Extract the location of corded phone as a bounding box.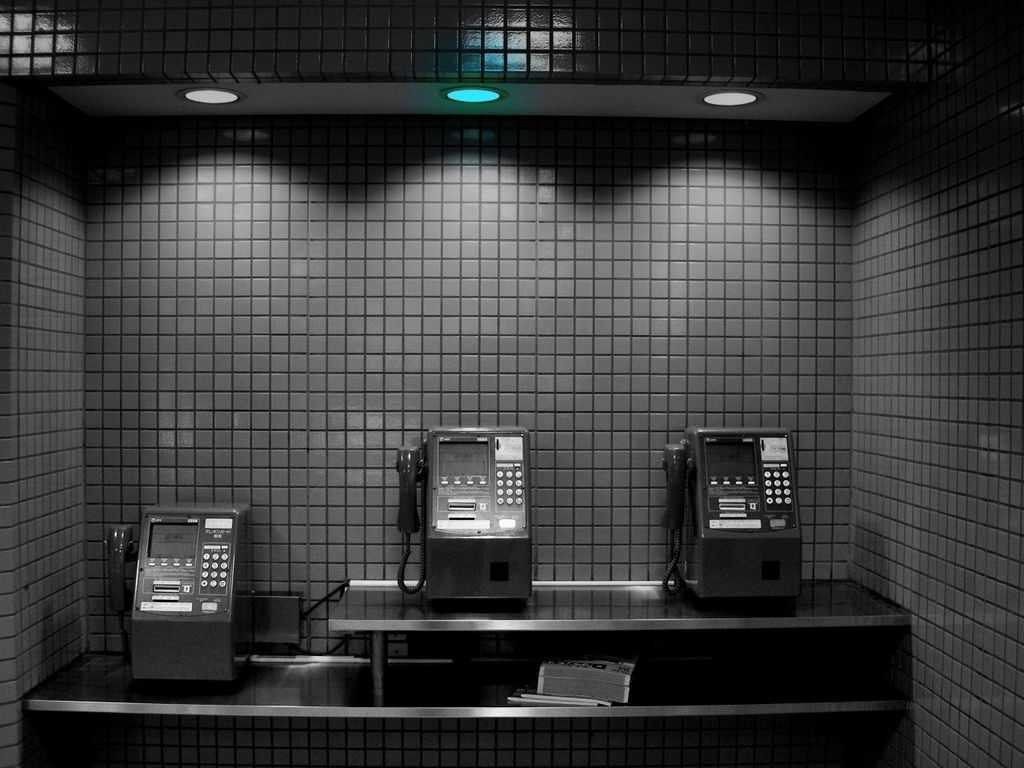
BBox(644, 421, 822, 622).
